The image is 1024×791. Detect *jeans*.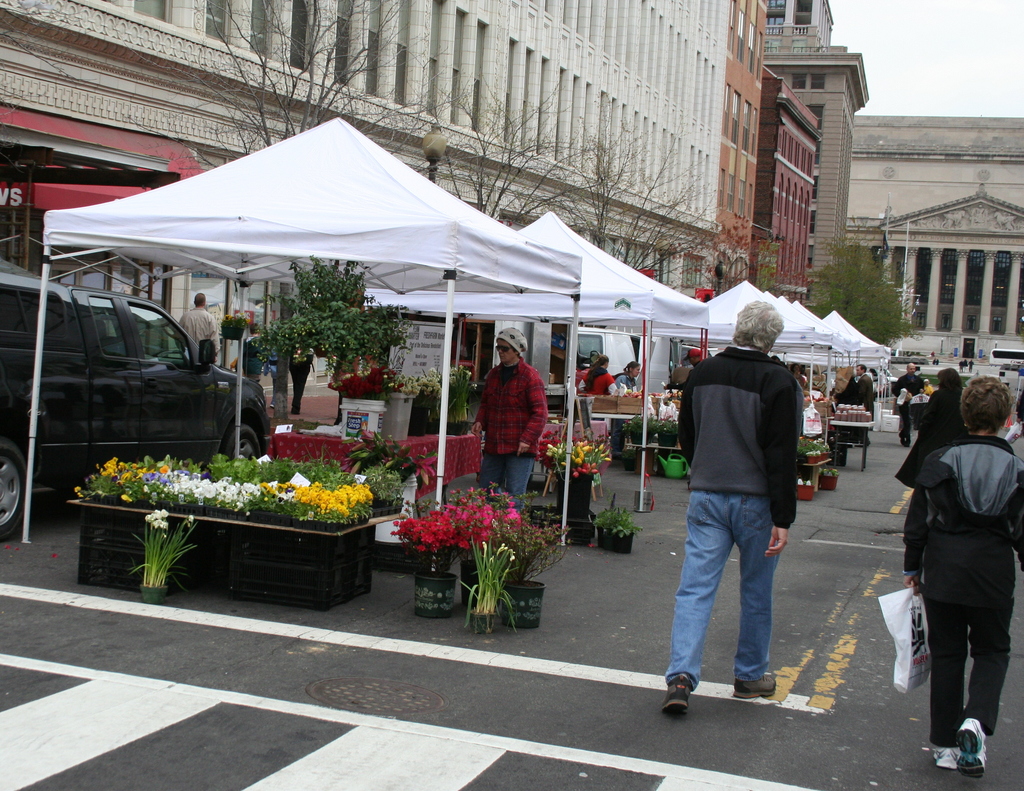
Detection: box(609, 419, 626, 454).
